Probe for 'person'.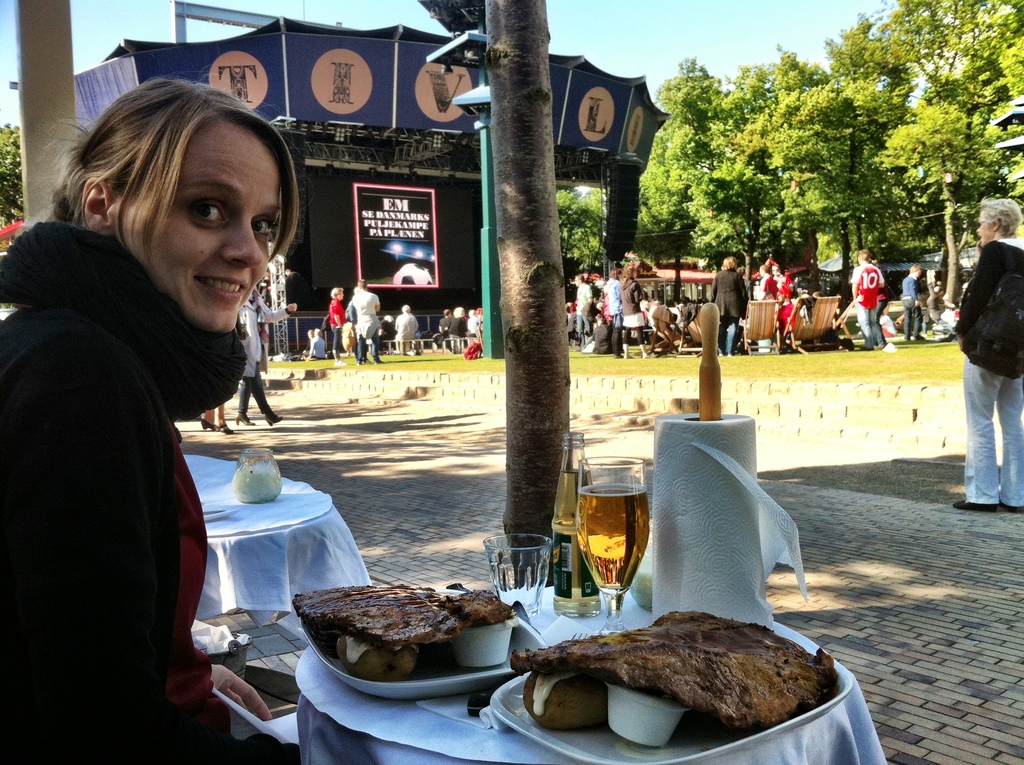
Probe result: [851, 244, 886, 347].
